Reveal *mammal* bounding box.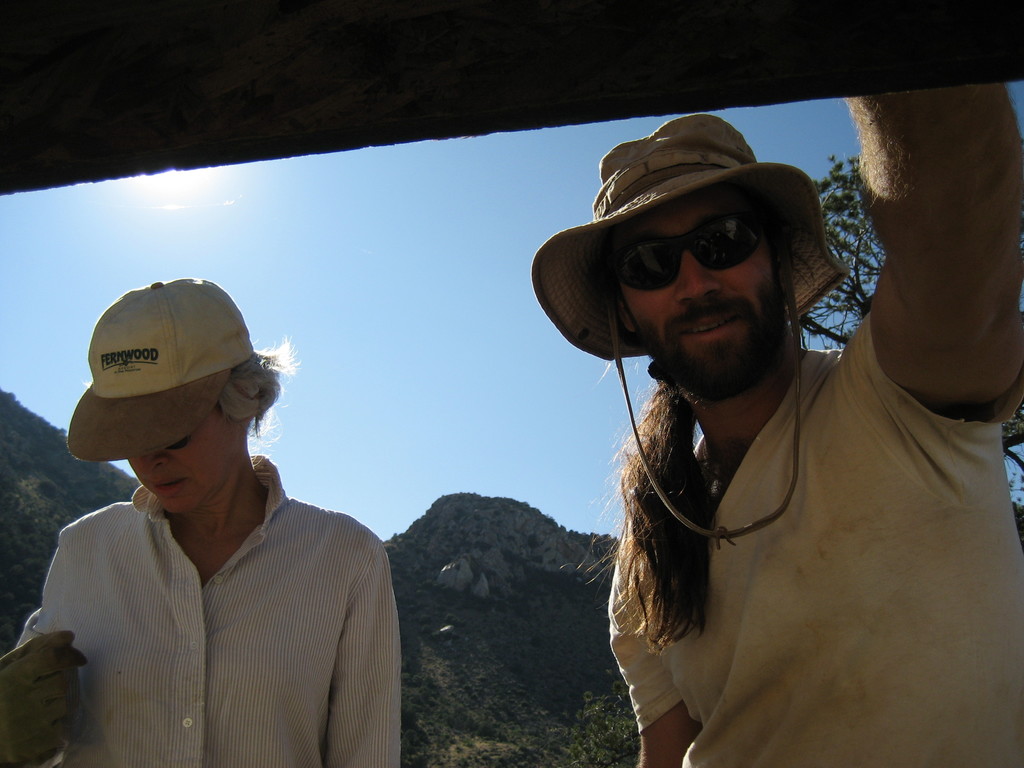
Revealed: (x1=530, y1=79, x2=1022, y2=767).
